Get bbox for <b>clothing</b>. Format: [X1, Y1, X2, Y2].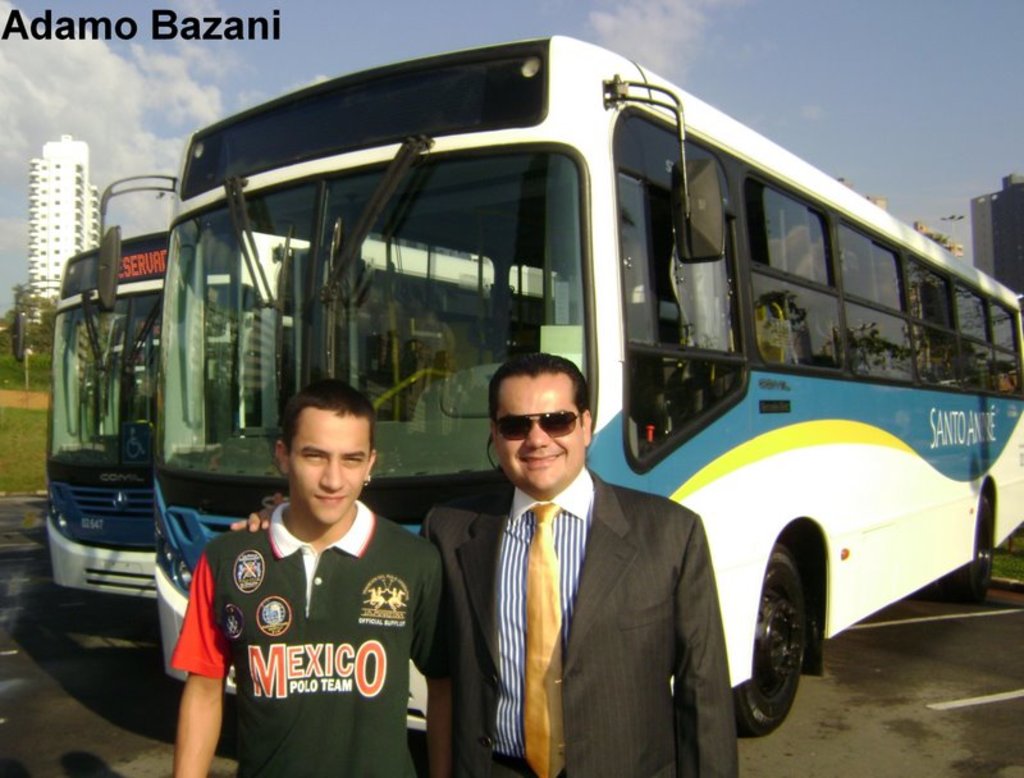
[172, 495, 445, 777].
